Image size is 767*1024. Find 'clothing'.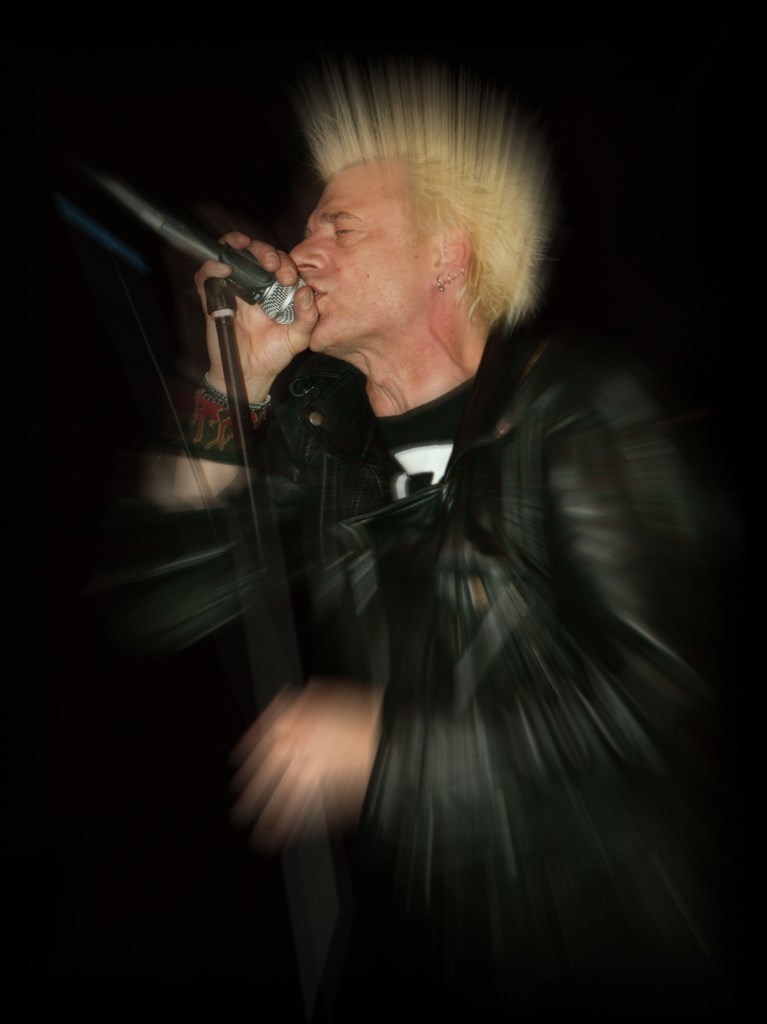
(102,317,720,1014).
